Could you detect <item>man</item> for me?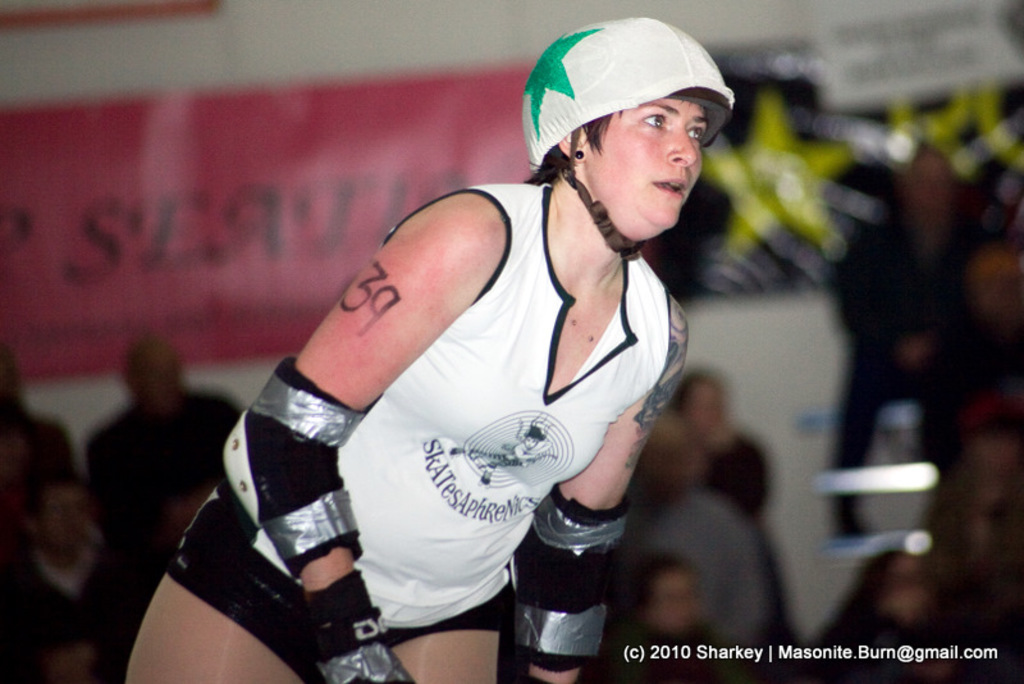
Detection result: 0/479/163/683.
